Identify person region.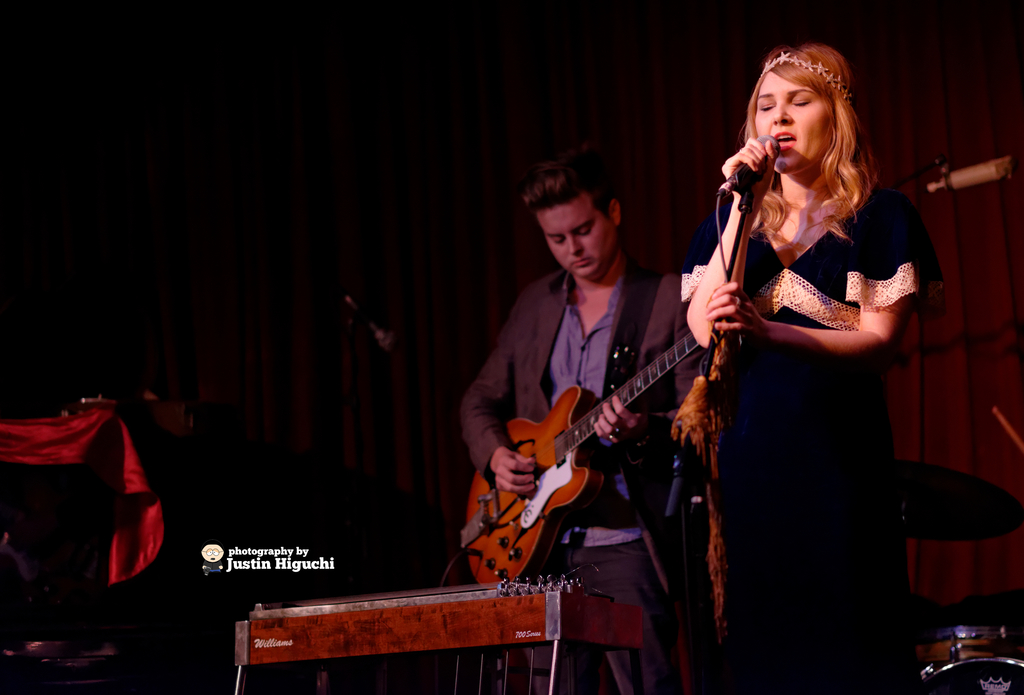
Region: Rect(461, 143, 682, 693).
